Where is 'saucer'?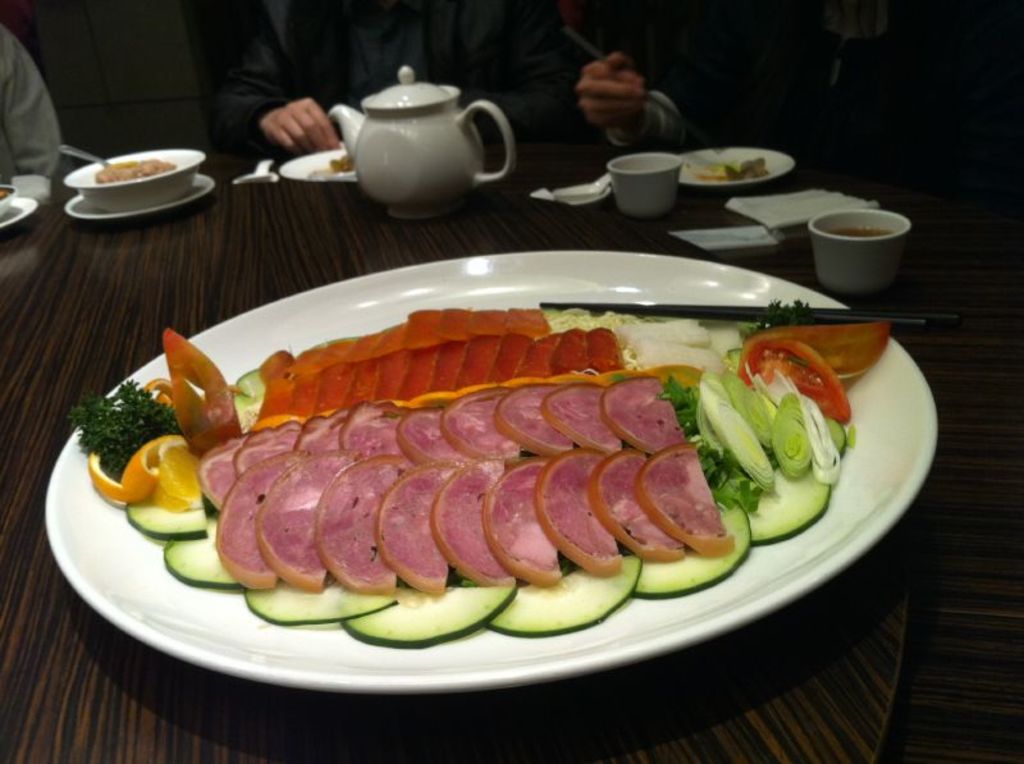
bbox=(678, 145, 795, 183).
